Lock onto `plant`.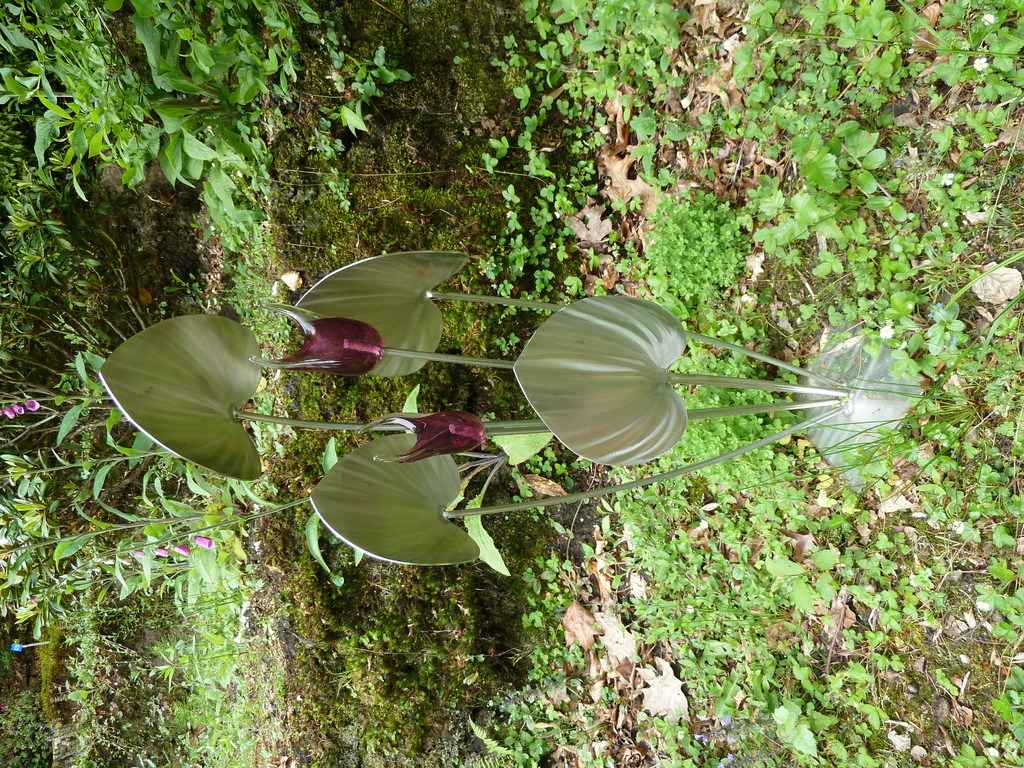
Locked: [0, 424, 242, 658].
